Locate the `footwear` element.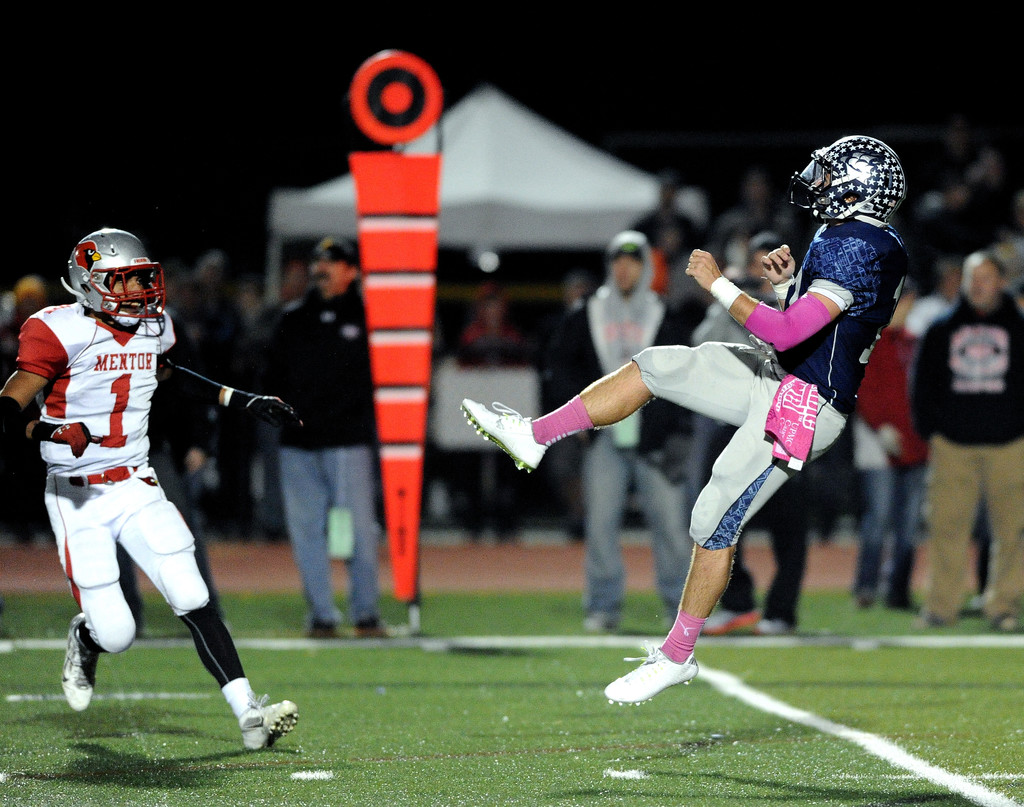
Element bbox: select_region(240, 689, 294, 752).
